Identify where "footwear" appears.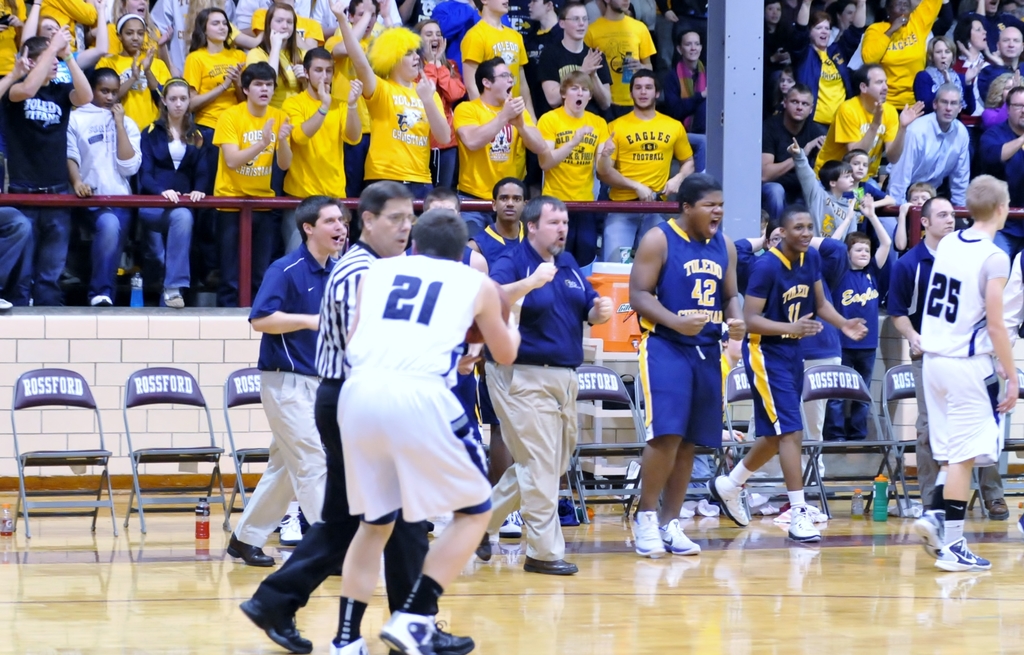
Appears at 323, 635, 373, 654.
